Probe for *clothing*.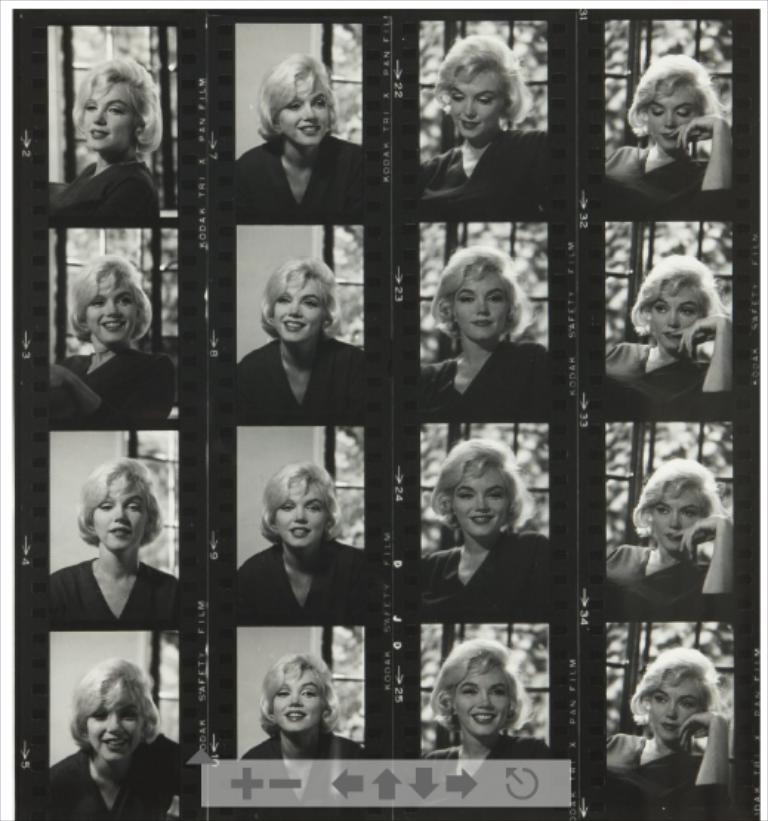
Probe result: locate(420, 531, 556, 624).
